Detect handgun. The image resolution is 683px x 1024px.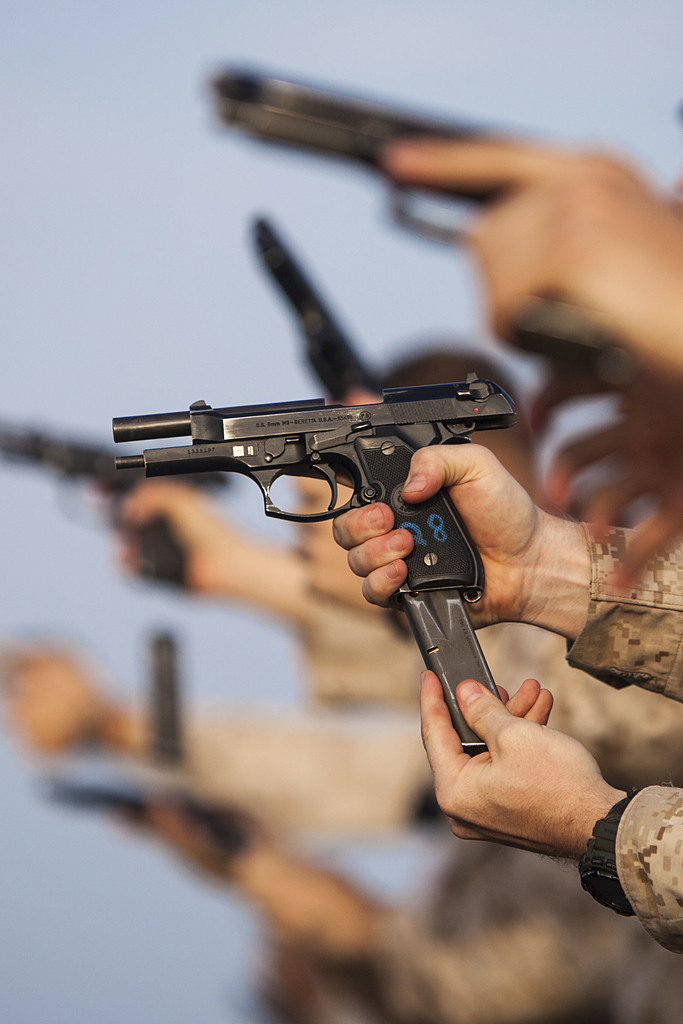
205/61/629/382.
